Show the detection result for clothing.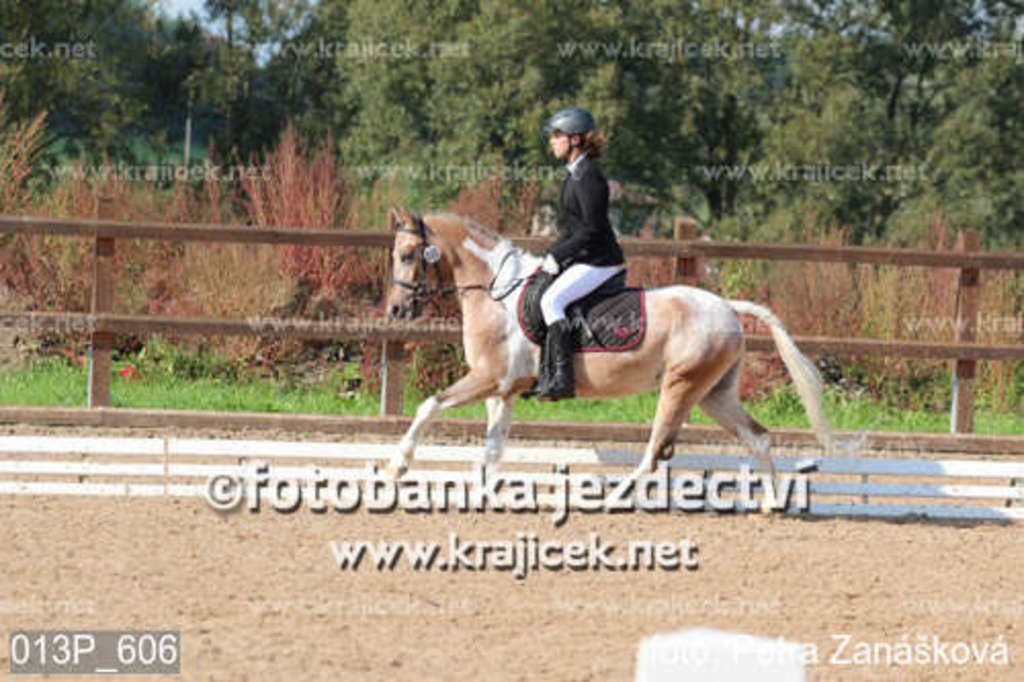
<box>532,152,625,350</box>.
